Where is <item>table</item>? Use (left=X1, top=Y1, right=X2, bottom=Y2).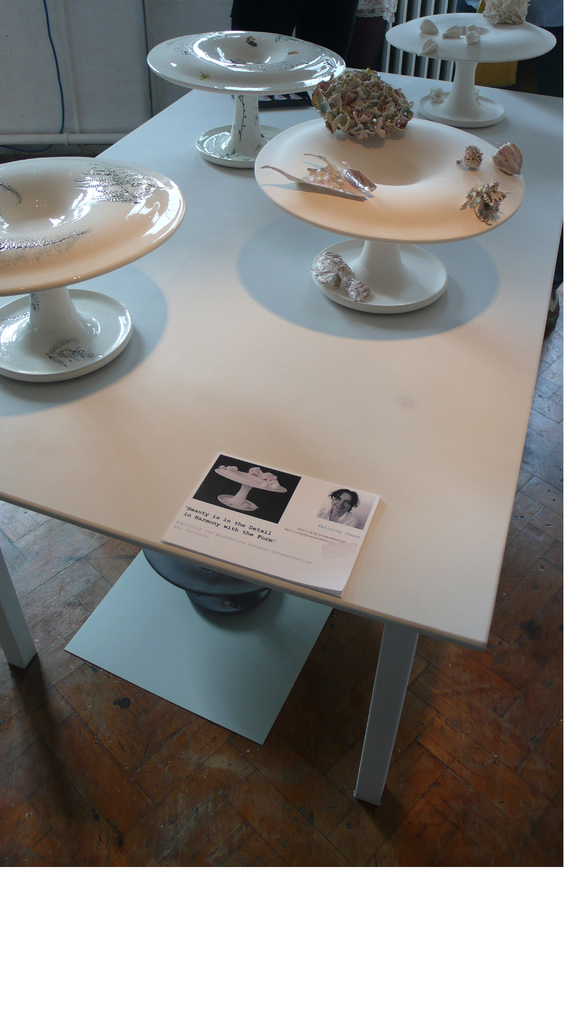
(left=0, top=74, right=575, bottom=808).
